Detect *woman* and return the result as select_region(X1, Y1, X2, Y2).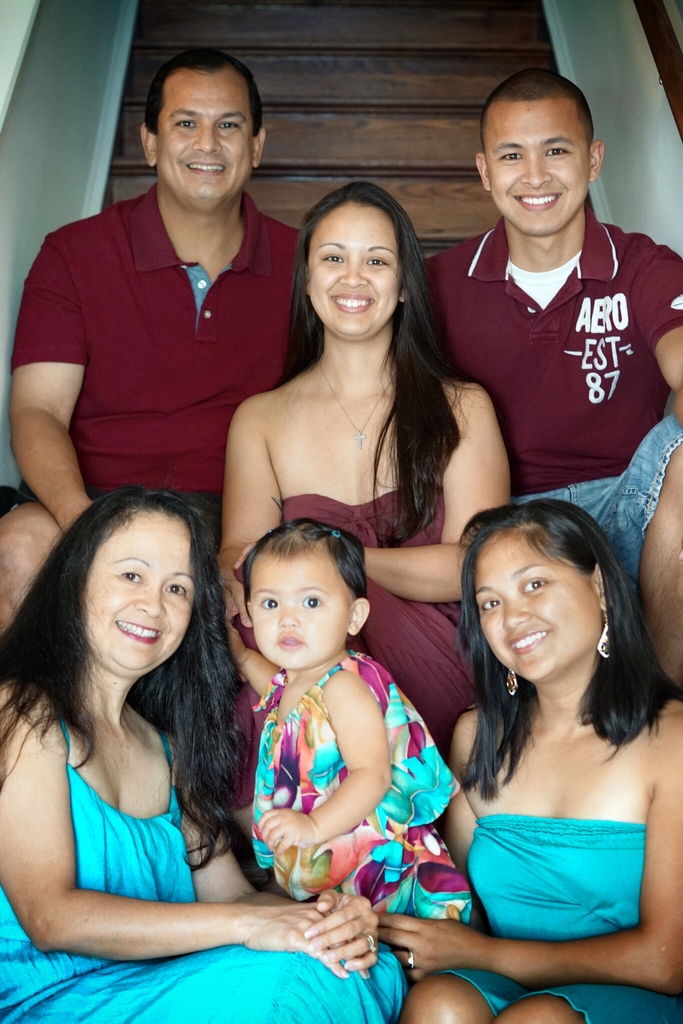
select_region(0, 483, 399, 1023).
